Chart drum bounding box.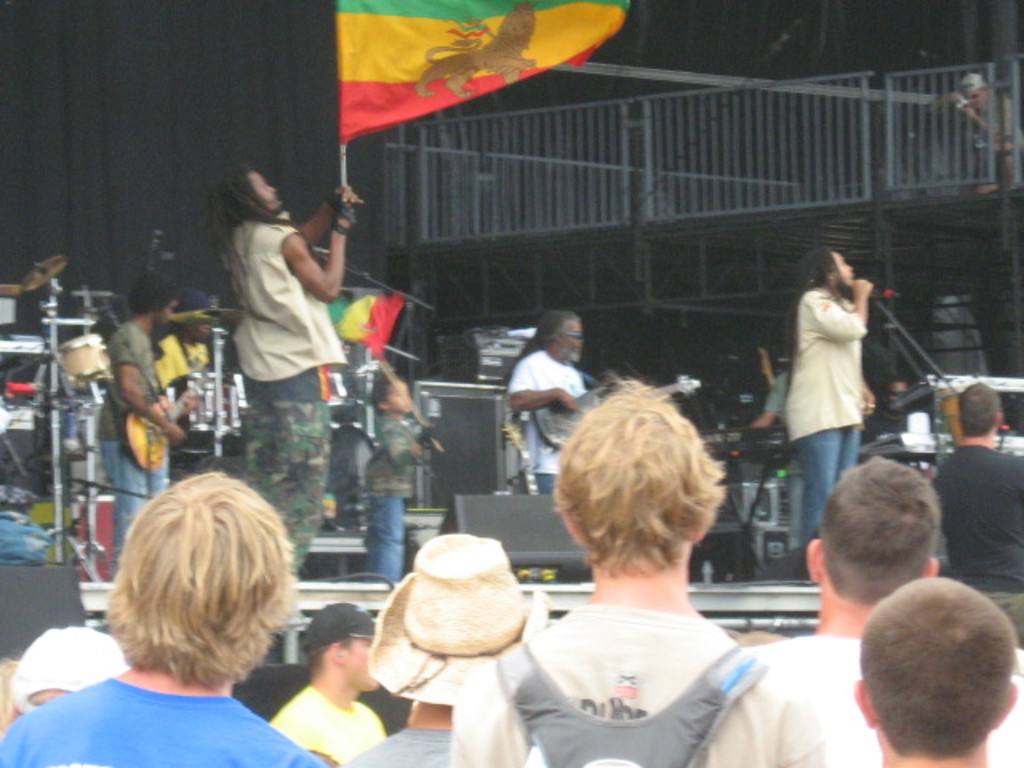
Charted: [166, 371, 237, 434].
